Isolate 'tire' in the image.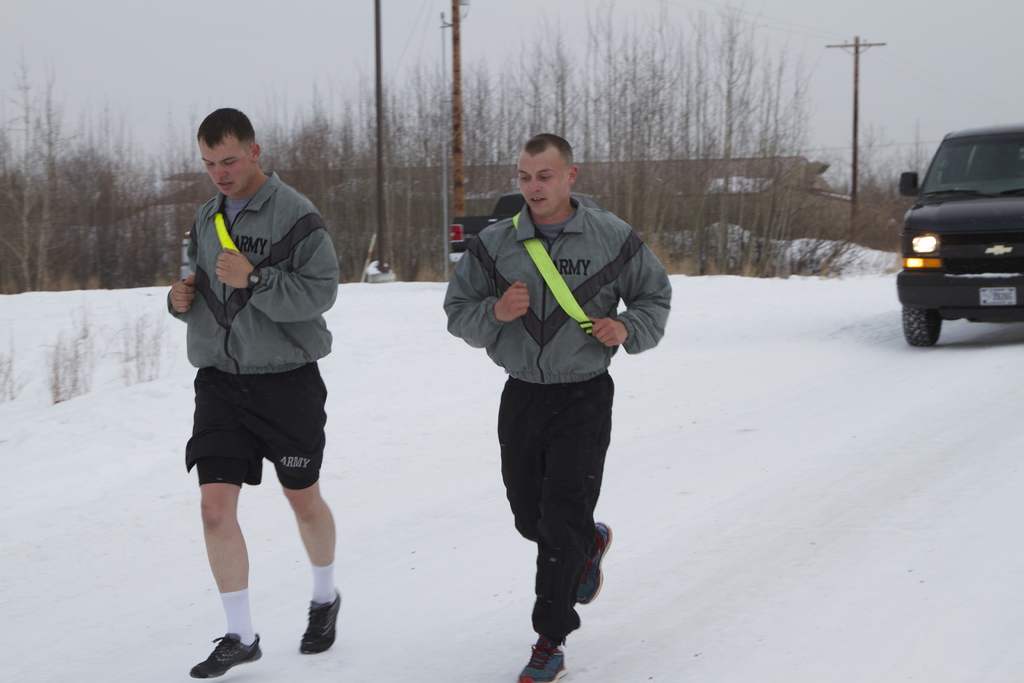
Isolated region: {"x1": 895, "y1": 297, "x2": 940, "y2": 350}.
